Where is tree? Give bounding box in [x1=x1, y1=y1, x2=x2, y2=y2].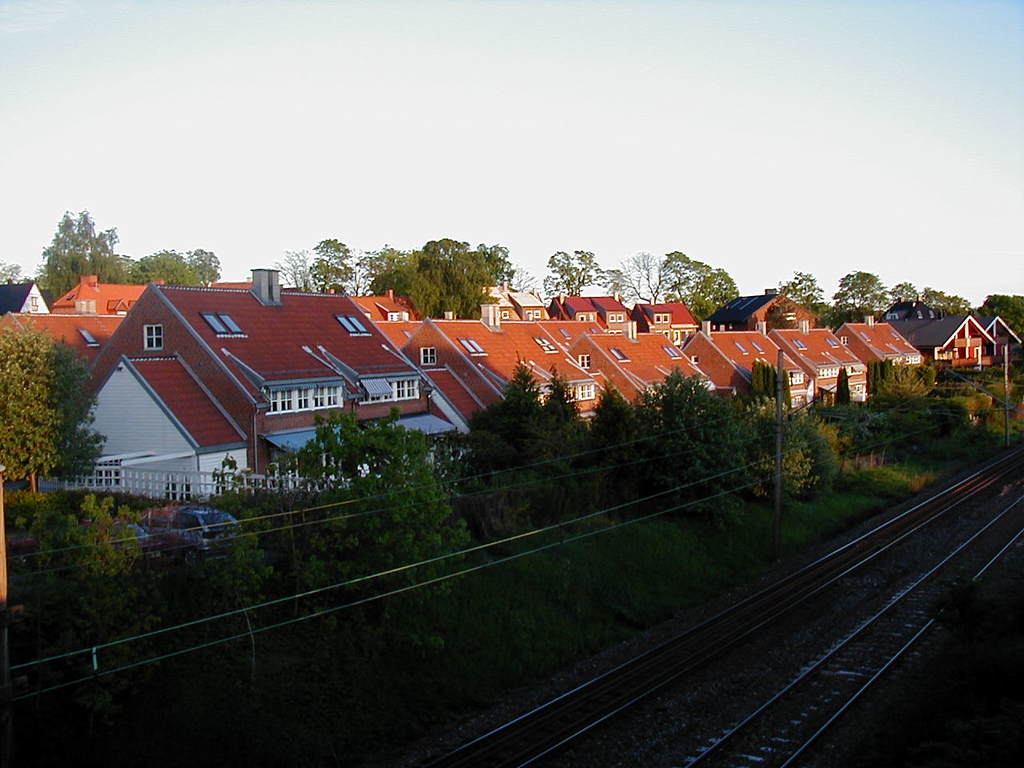
[x1=231, y1=399, x2=481, y2=663].
